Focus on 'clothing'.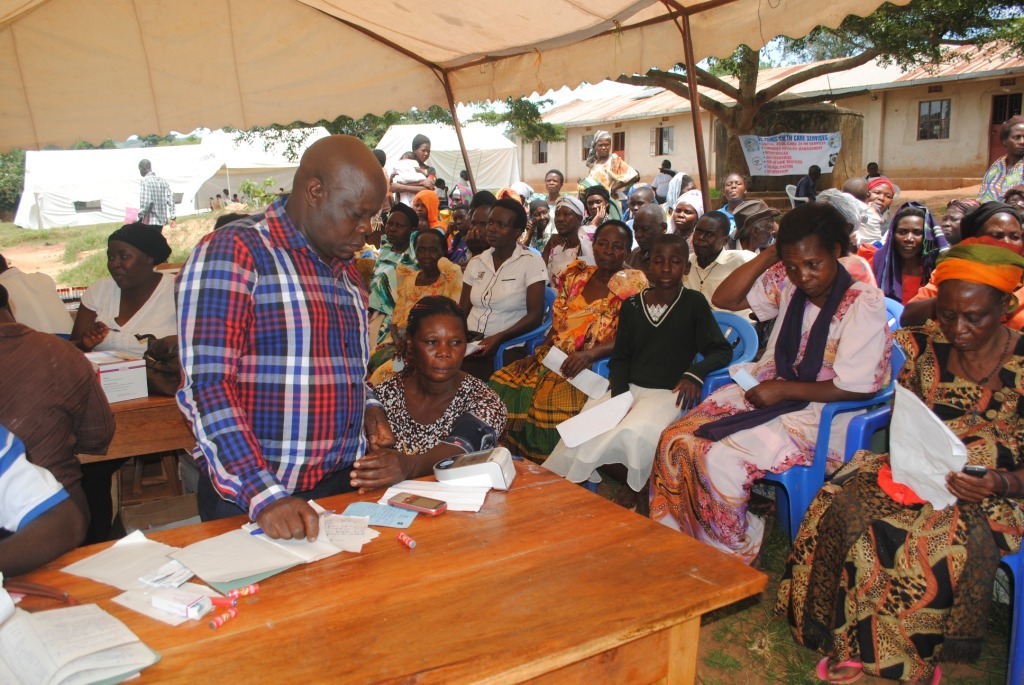
Focused at (x1=978, y1=150, x2=1023, y2=207).
